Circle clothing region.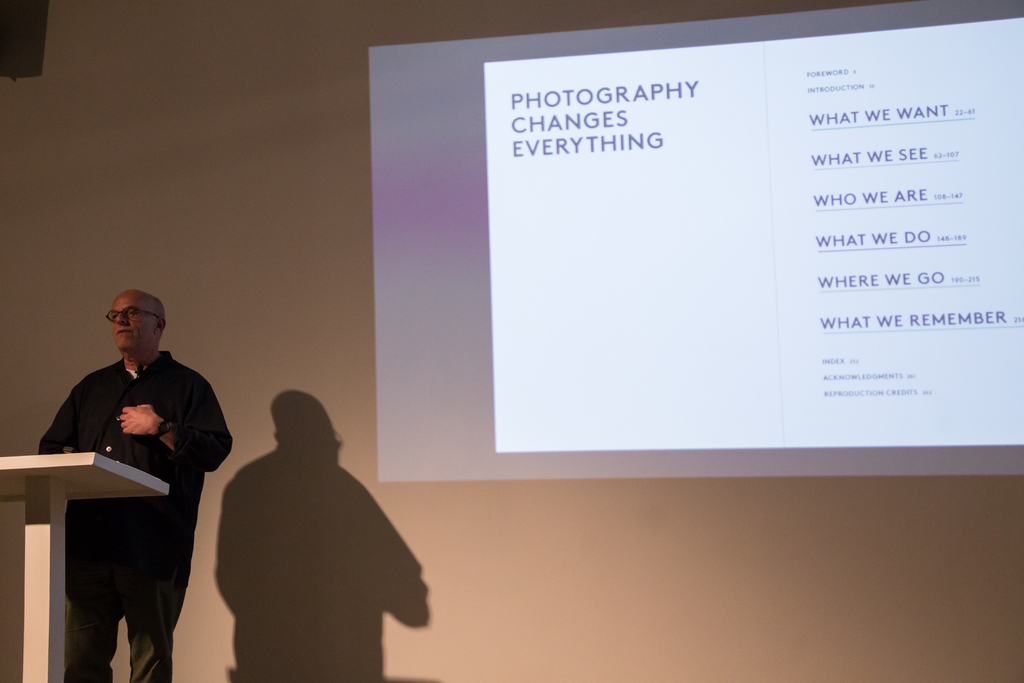
Region: {"x1": 40, "y1": 351, "x2": 232, "y2": 682}.
